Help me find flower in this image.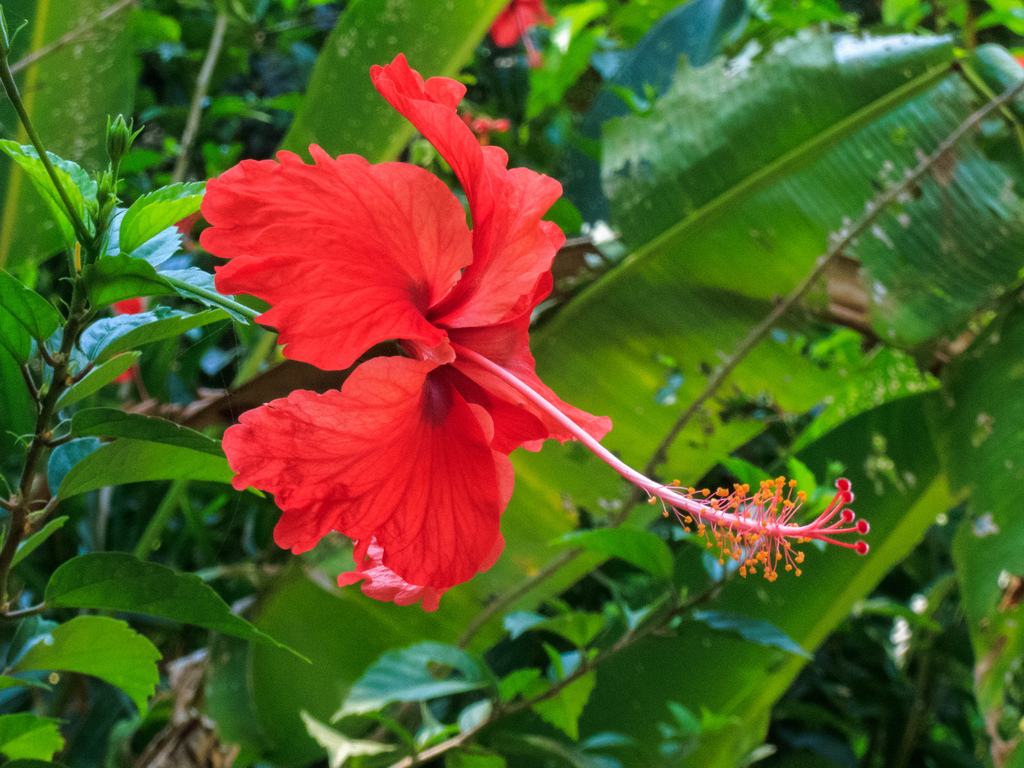
Found it: bbox=(116, 348, 138, 387).
